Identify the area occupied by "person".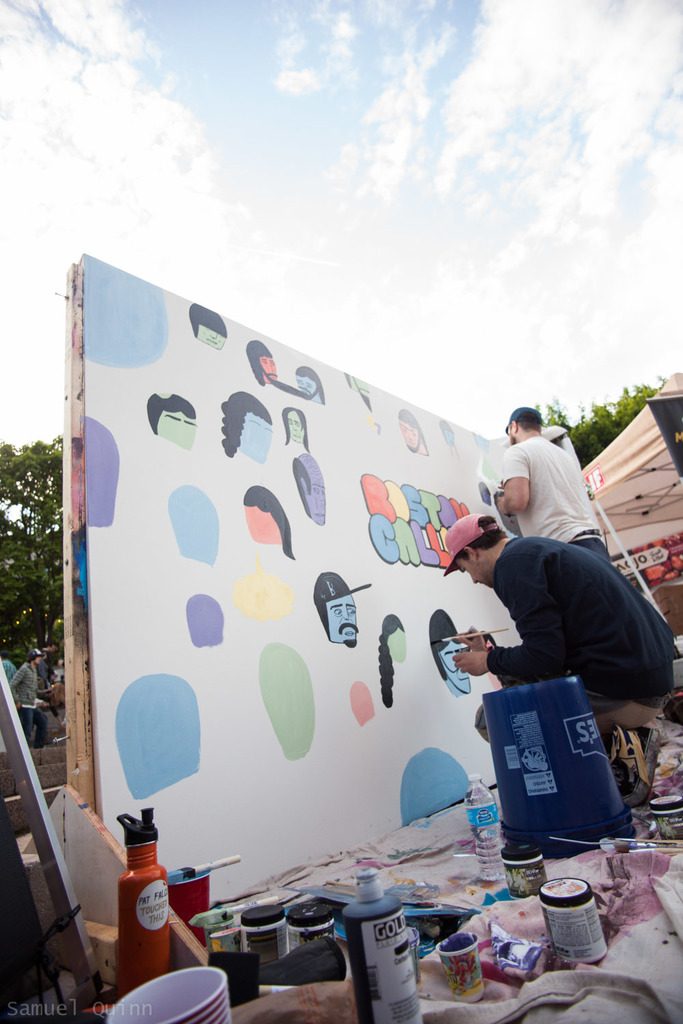
Area: BBox(145, 389, 199, 456).
